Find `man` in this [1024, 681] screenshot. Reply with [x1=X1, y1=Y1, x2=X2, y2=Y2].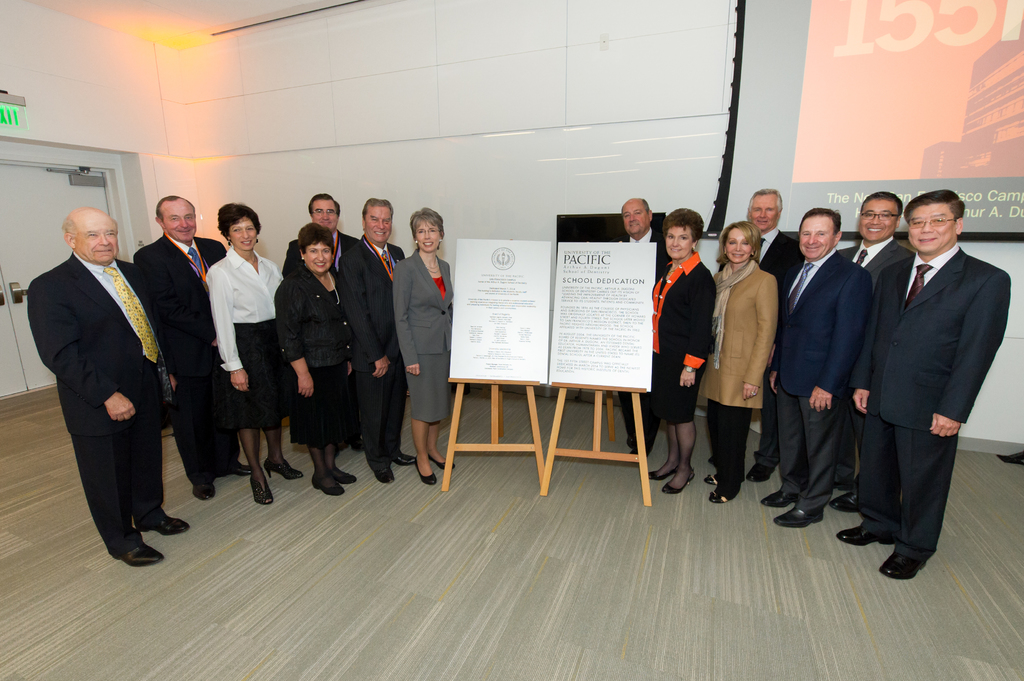
[x1=26, y1=204, x2=194, y2=566].
